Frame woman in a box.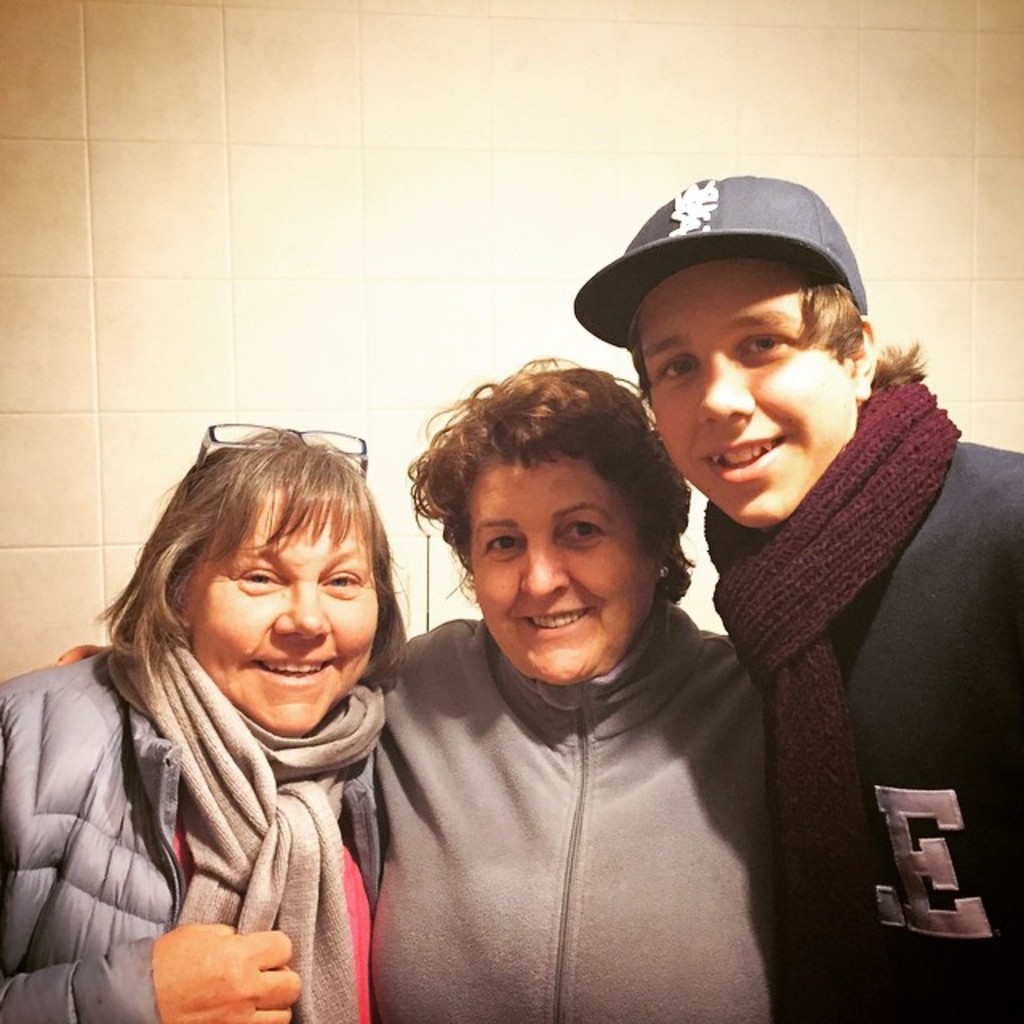
l=56, t=352, r=802, b=1022.
